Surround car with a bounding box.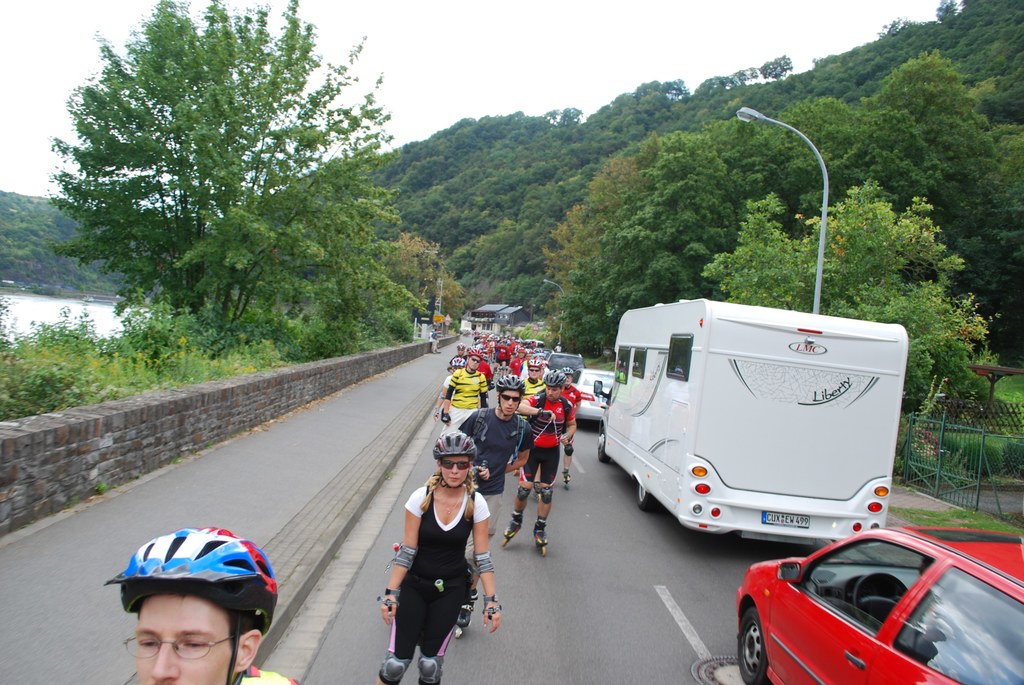
l=722, t=529, r=1023, b=684.
